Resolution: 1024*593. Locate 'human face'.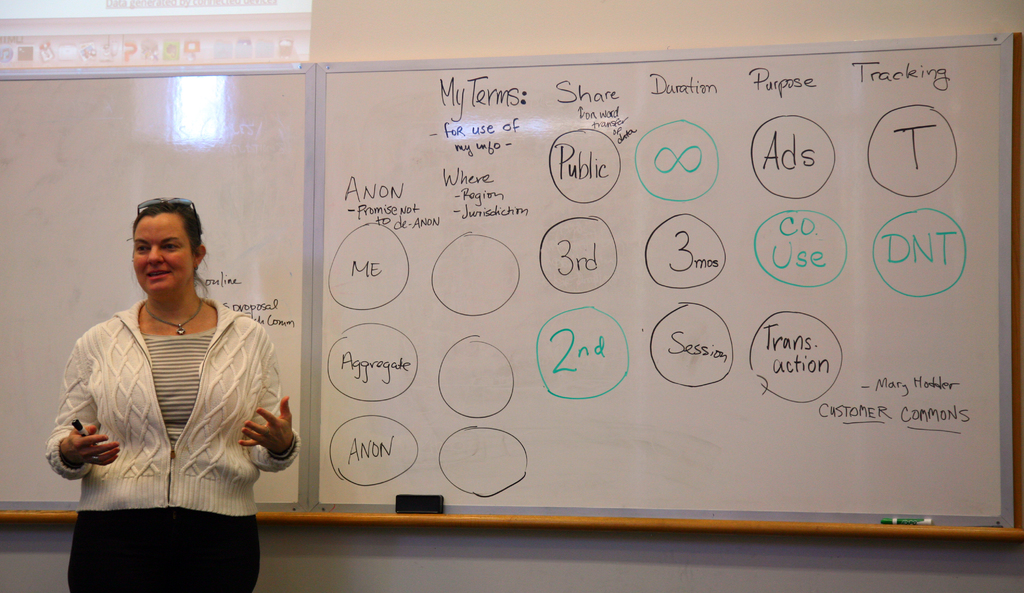
{"x1": 131, "y1": 212, "x2": 194, "y2": 296}.
